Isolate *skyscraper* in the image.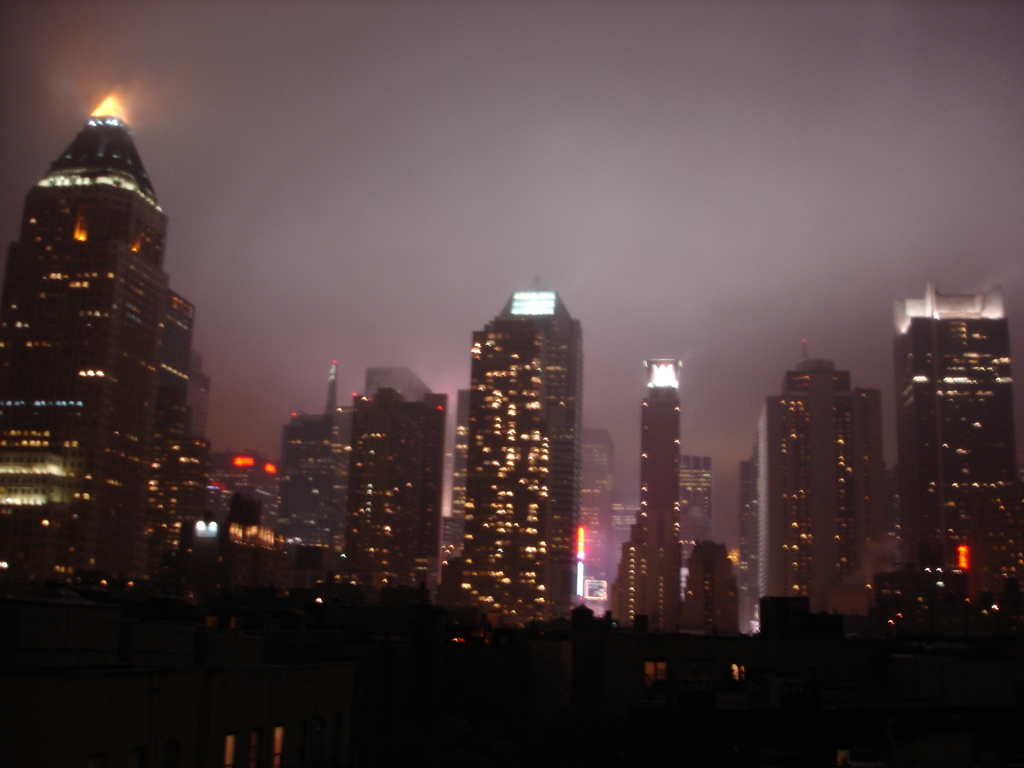
Isolated region: rect(426, 261, 600, 636).
